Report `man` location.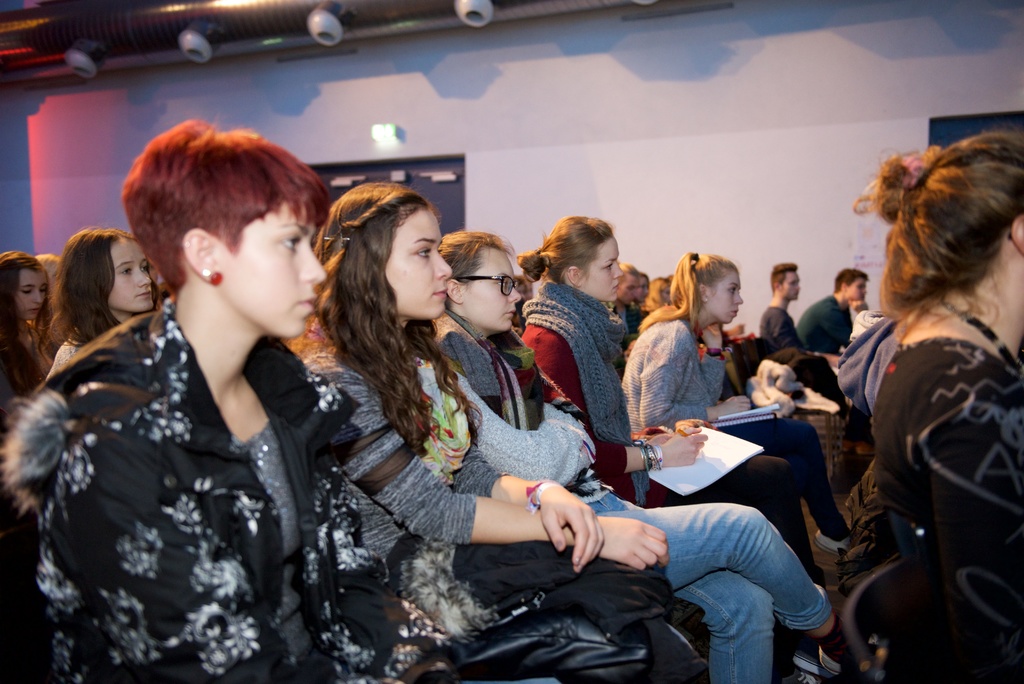
Report: x1=759, y1=259, x2=879, y2=461.
